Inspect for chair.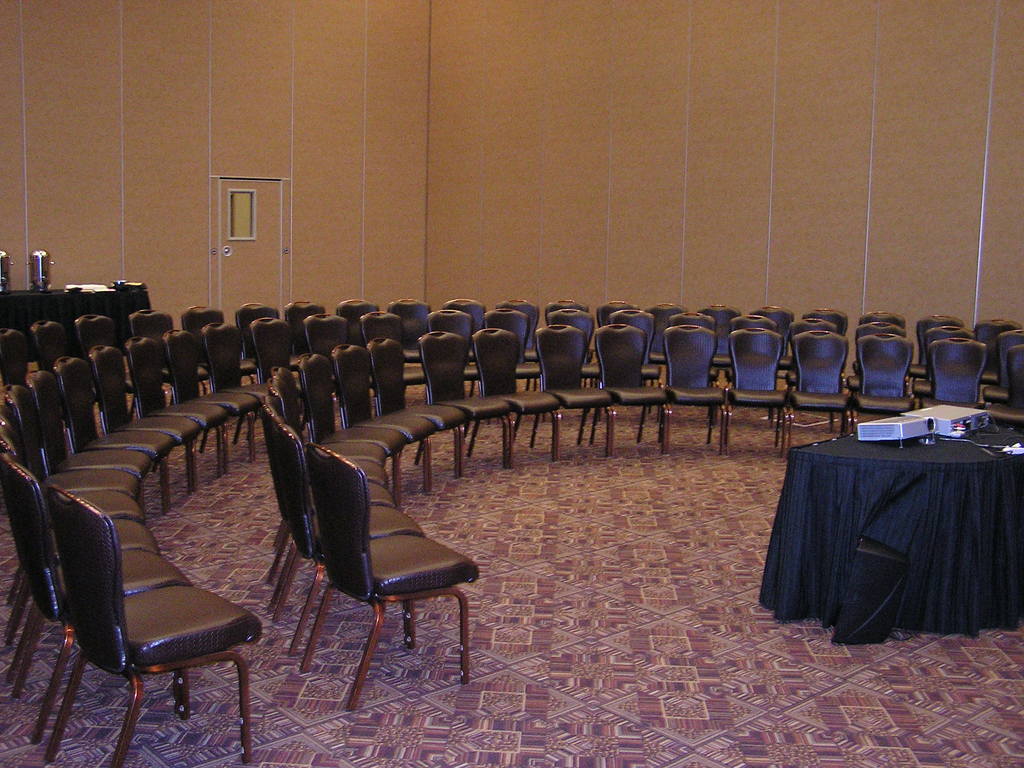
Inspection: locate(0, 329, 29, 407).
